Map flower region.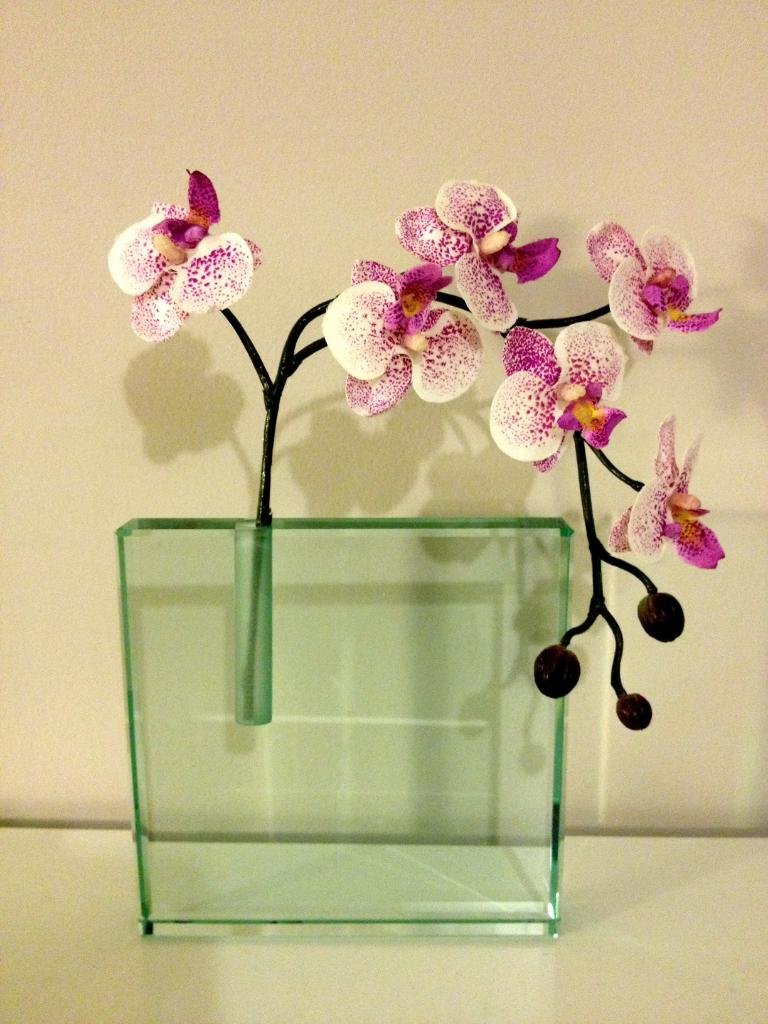
Mapped to [x1=595, y1=221, x2=724, y2=358].
